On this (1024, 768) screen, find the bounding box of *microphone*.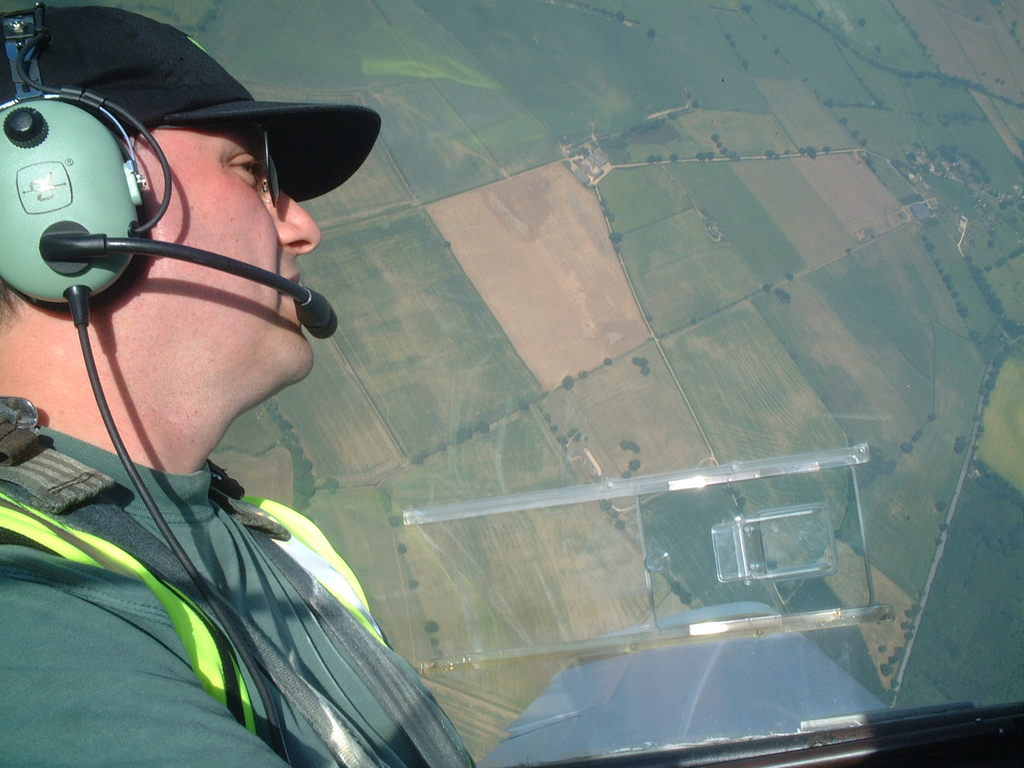
Bounding box: Rect(291, 287, 341, 335).
